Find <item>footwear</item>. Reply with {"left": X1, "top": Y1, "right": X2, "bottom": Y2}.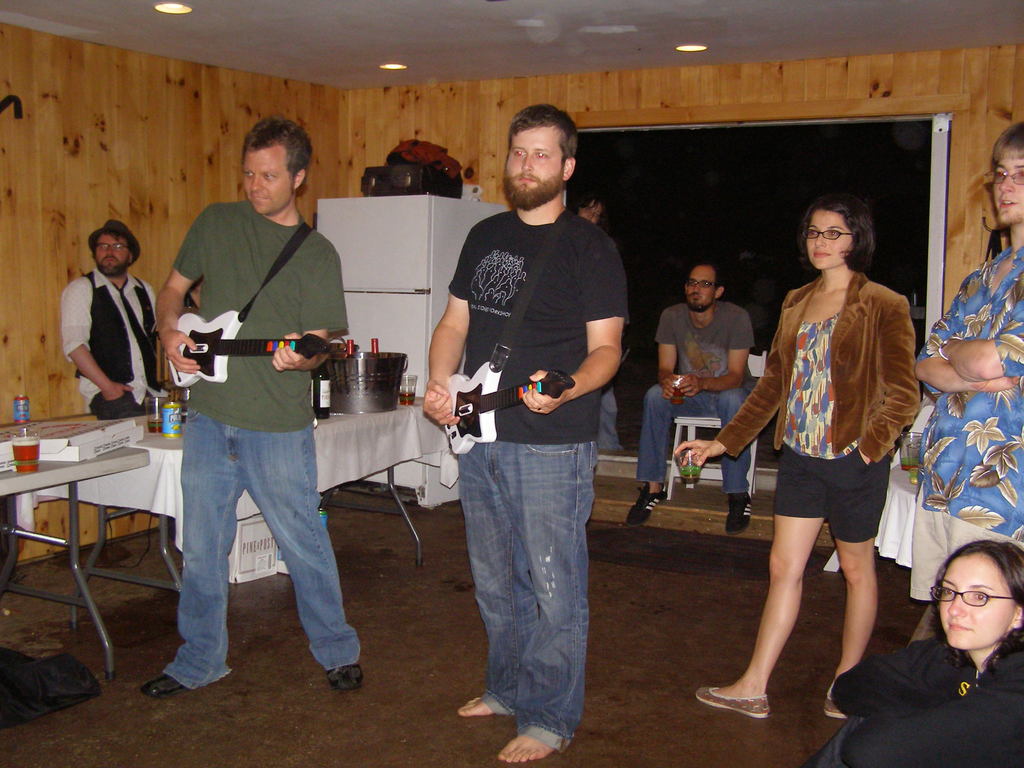
{"left": 147, "top": 674, "right": 190, "bottom": 698}.
